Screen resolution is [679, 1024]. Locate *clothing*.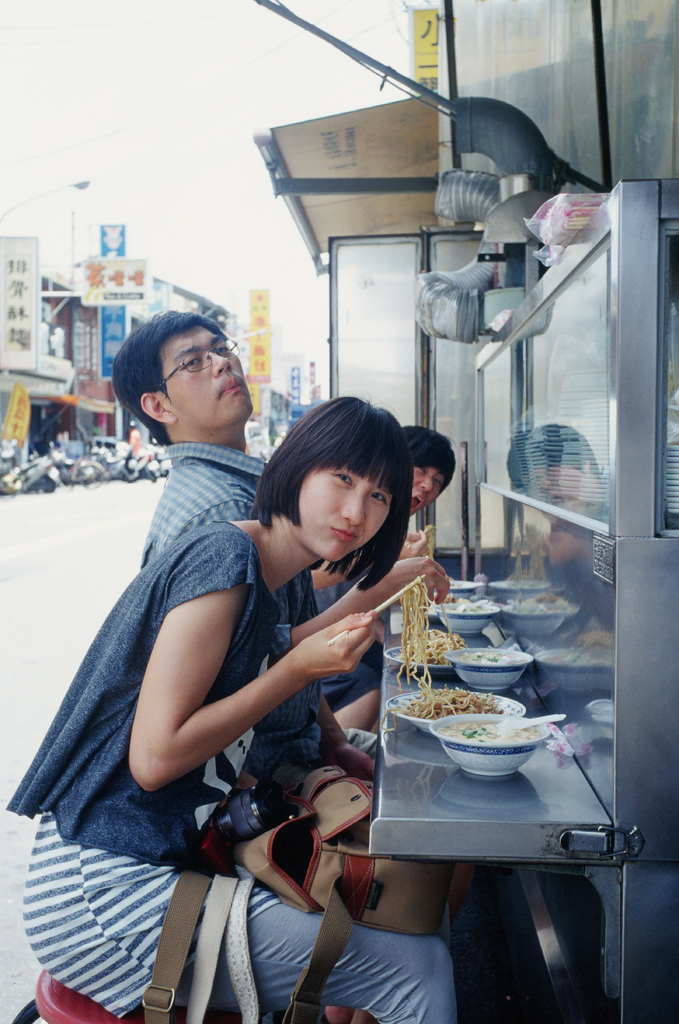
locate(143, 444, 388, 703).
